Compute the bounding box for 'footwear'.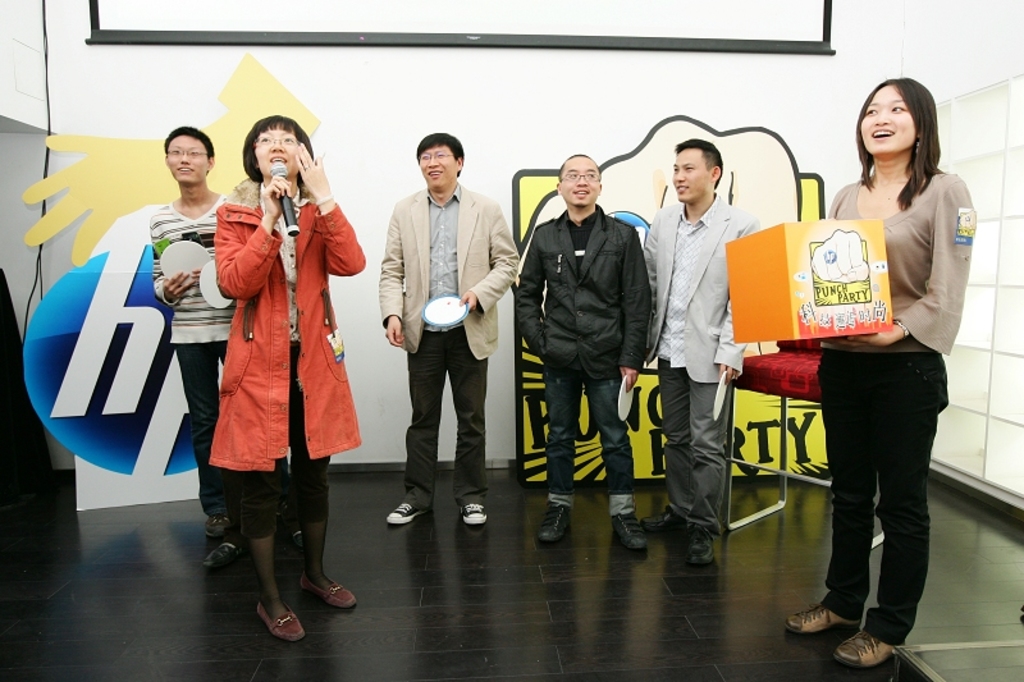
385:500:420:528.
